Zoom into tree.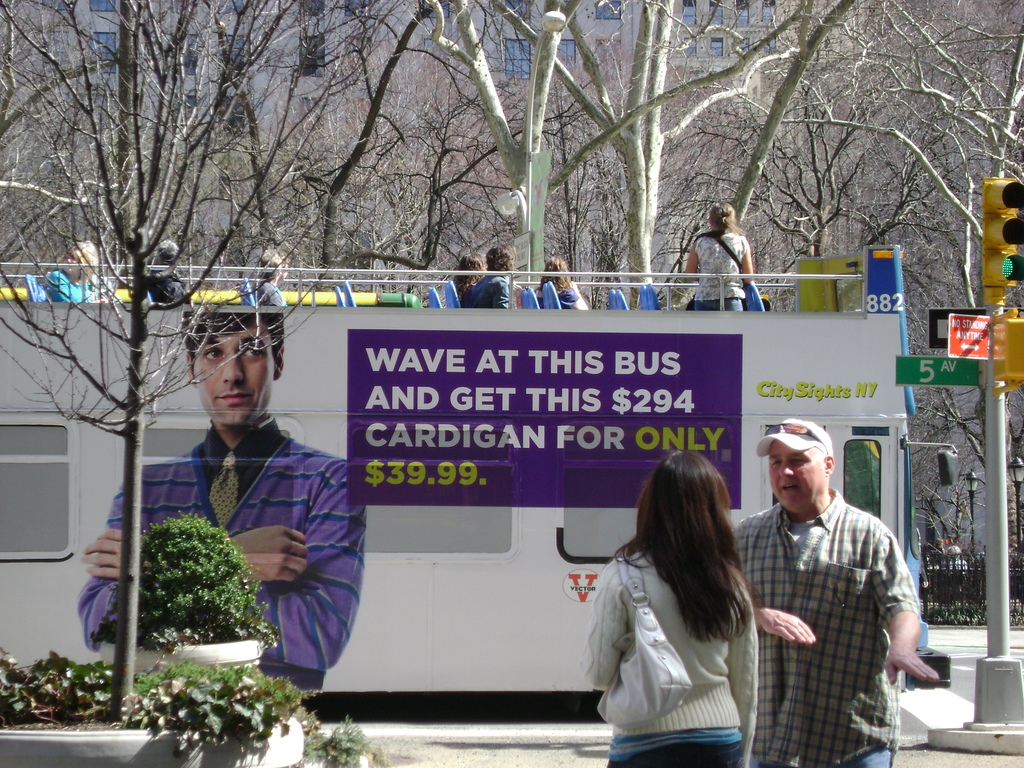
Zoom target: x1=0, y1=0, x2=386, y2=723.
